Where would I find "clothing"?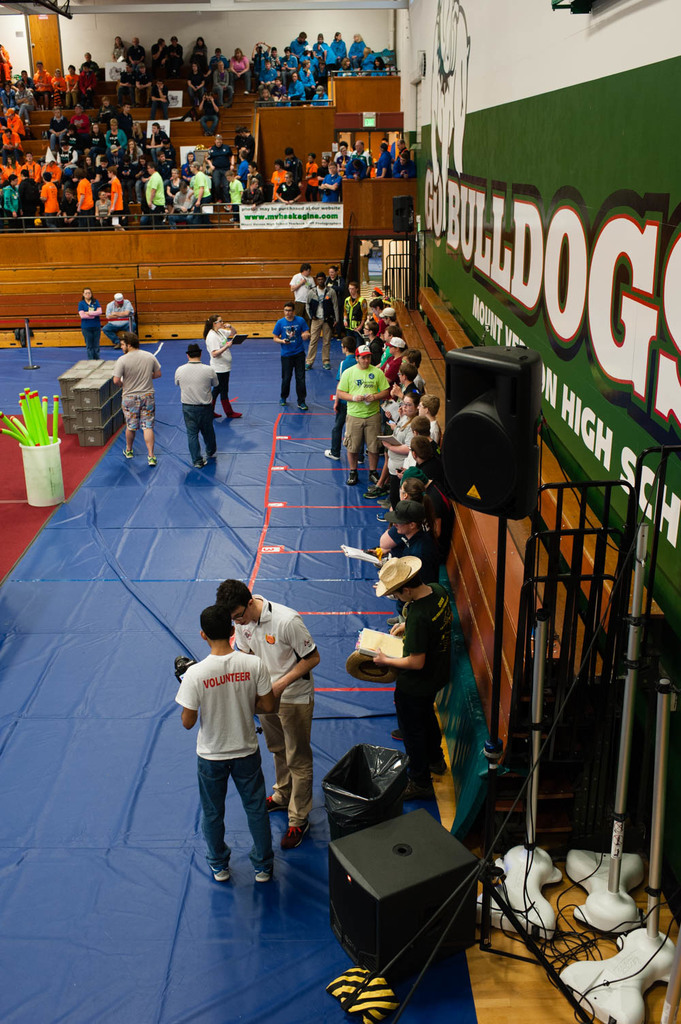
At BBox(286, 268, 314, 321).
